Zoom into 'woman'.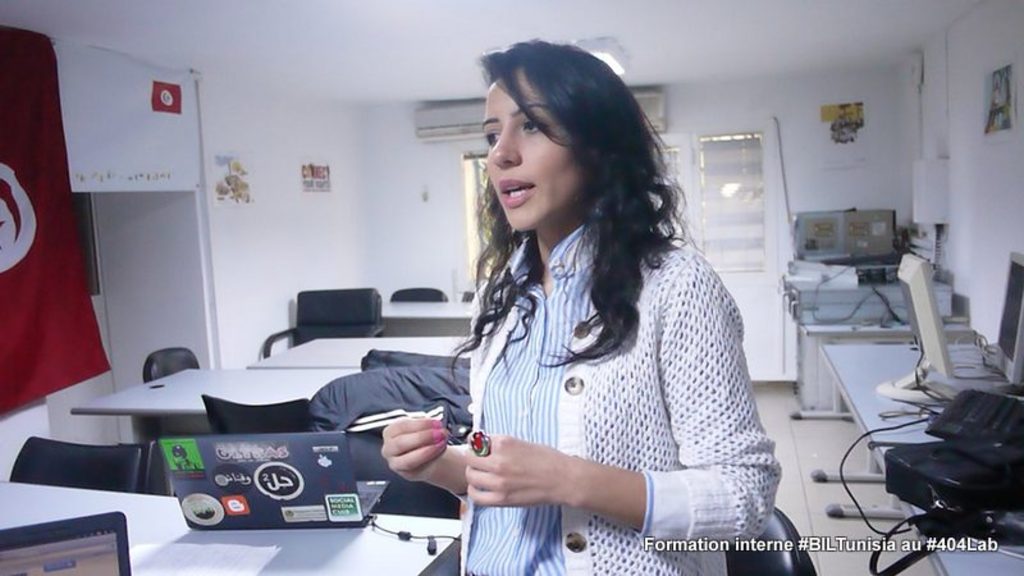
Zoom target: region(383, 42, 781, 575).
